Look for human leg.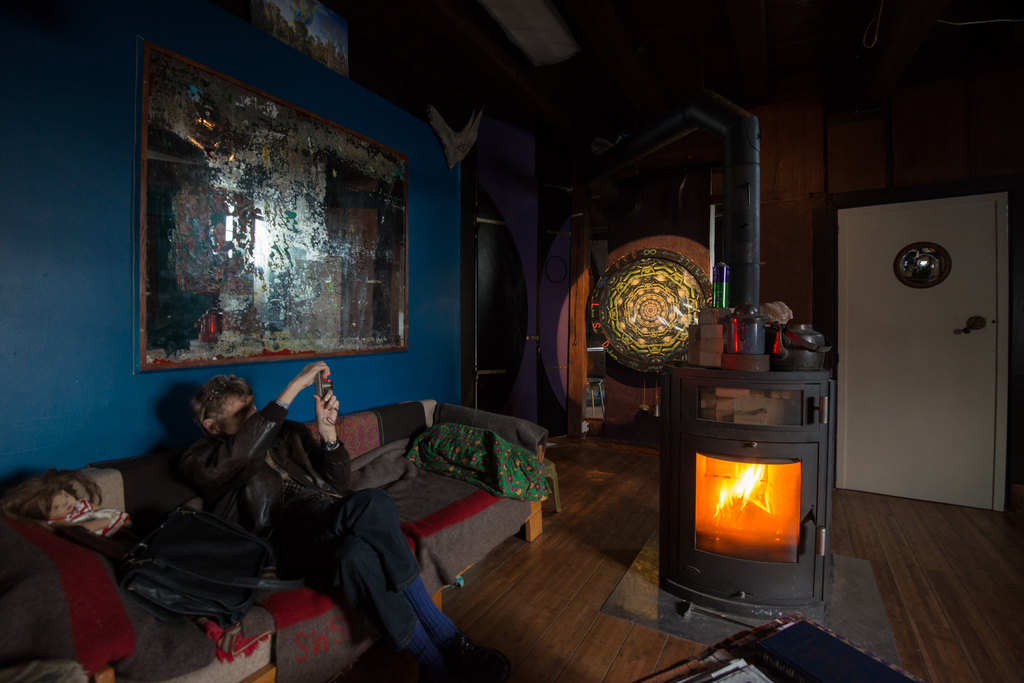
Found: box=[306, 536, 457, 682].
